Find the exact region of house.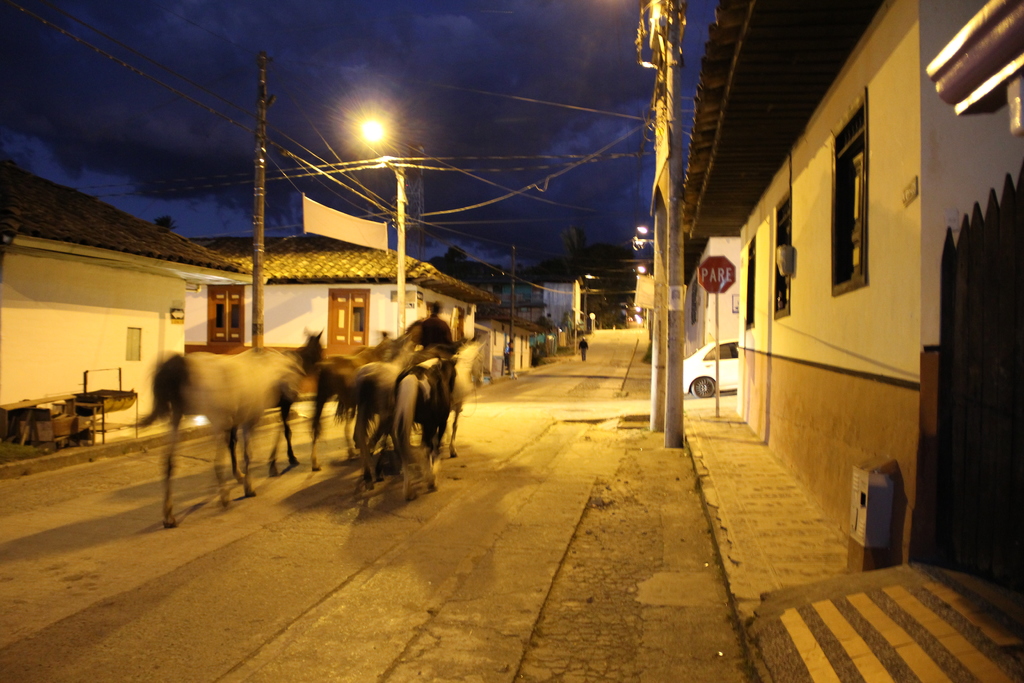
Exact region: crop(678, 0, 1023, 564).
